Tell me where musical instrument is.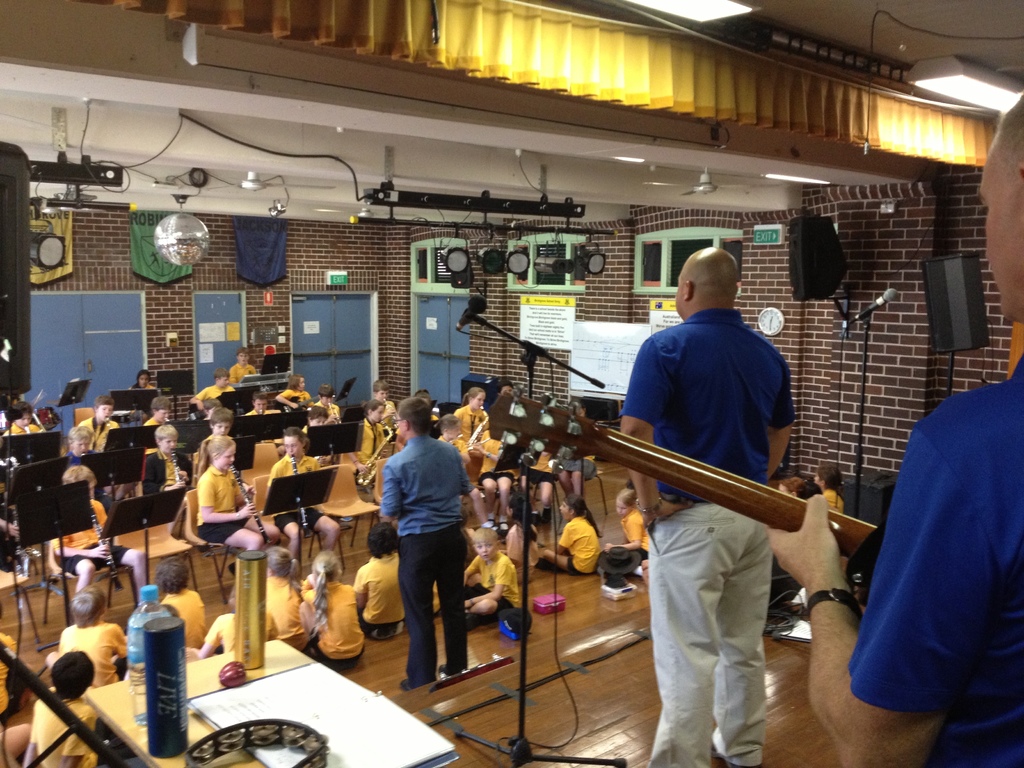
musical instrument is at pyautogui.locateOnScreen(0, 409, 20, 434).
